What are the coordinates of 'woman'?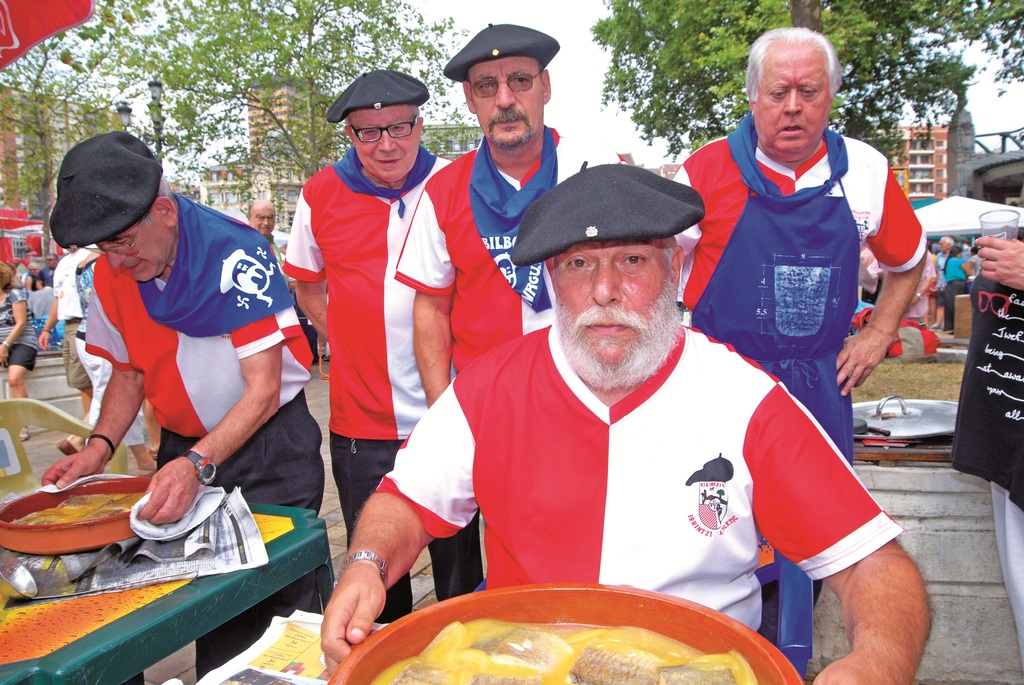
<box>0,262,36,391</box>.
